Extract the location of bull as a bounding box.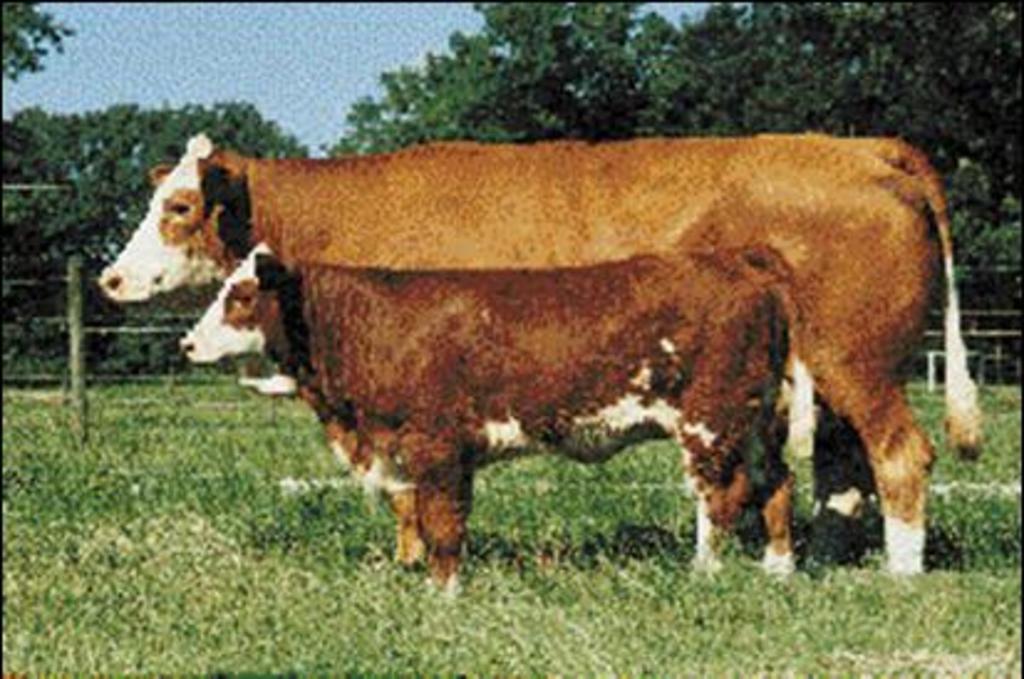
(x1=161, y1=243, x2=806, y2=607).
